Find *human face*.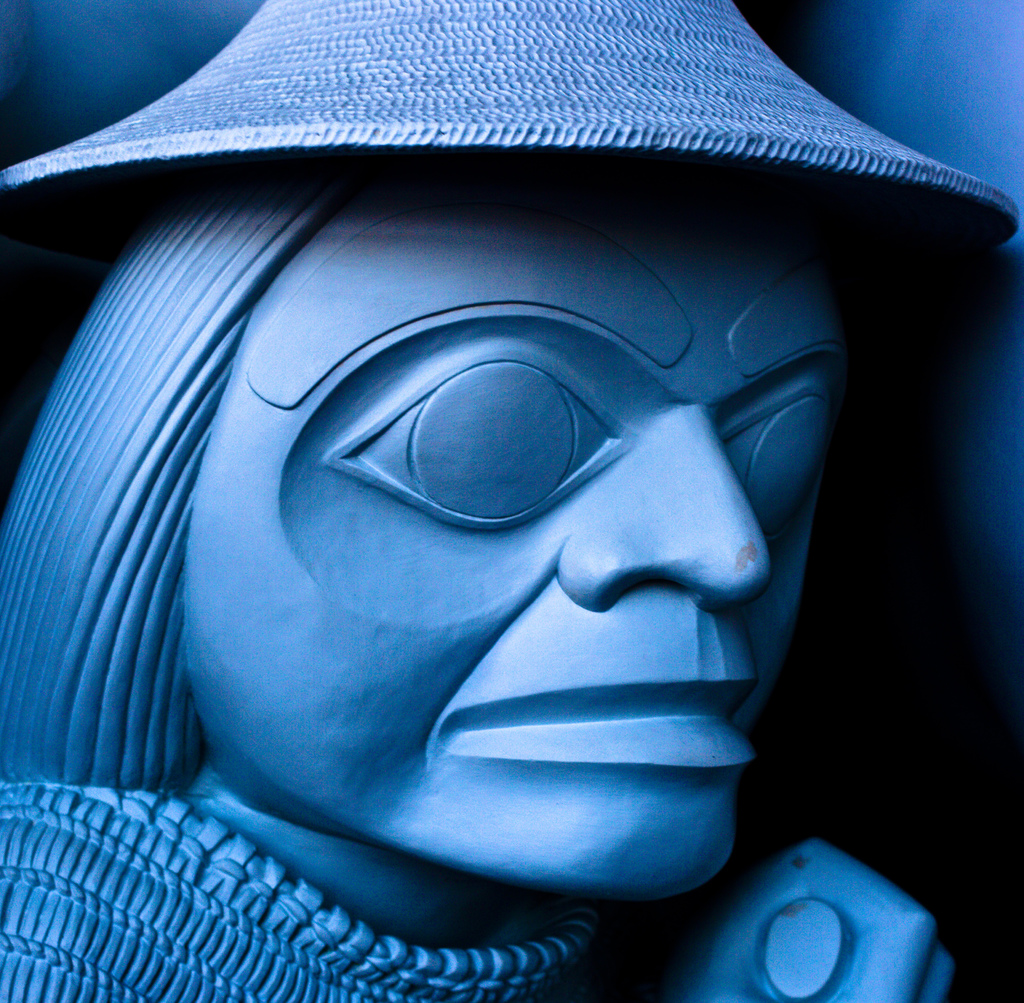
[184, 148, 848, 903].
